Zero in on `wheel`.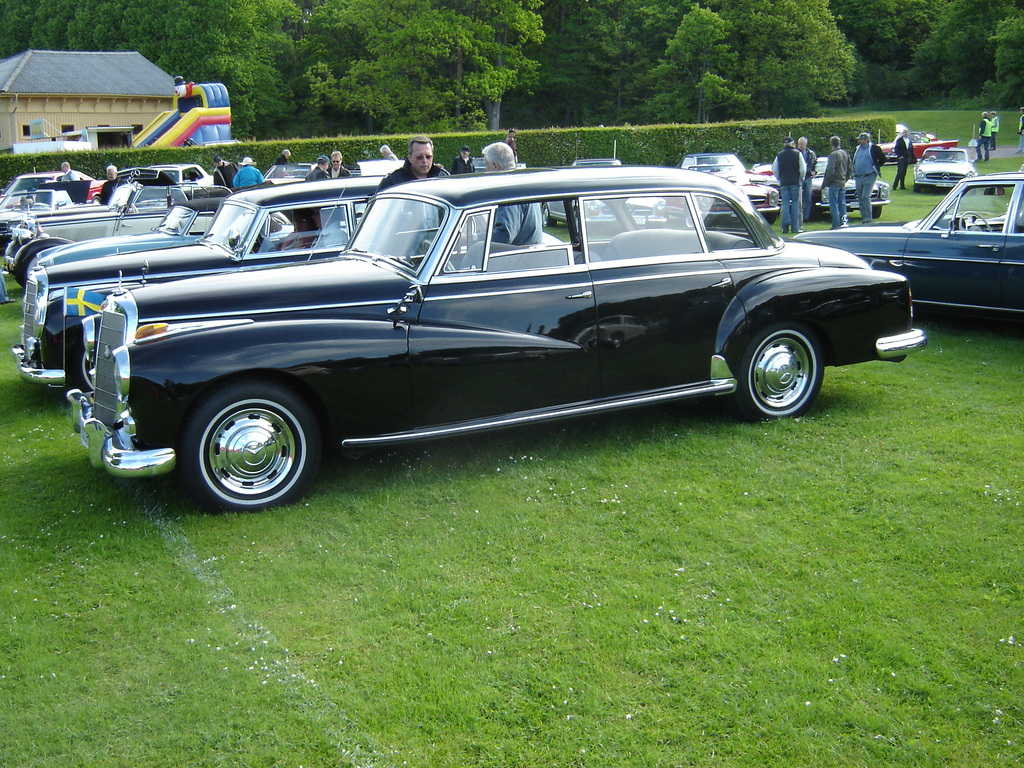
Zeroed in: detection(959, 208, 990, 236).
